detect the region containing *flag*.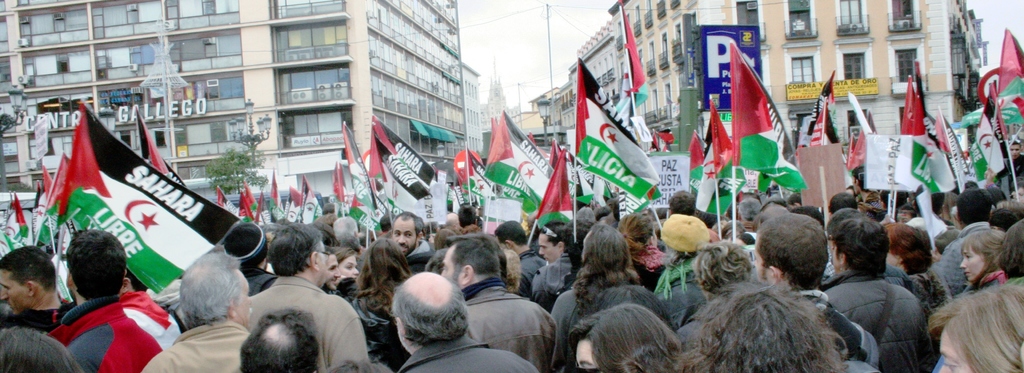
box(993, 29, 1023, 101).
